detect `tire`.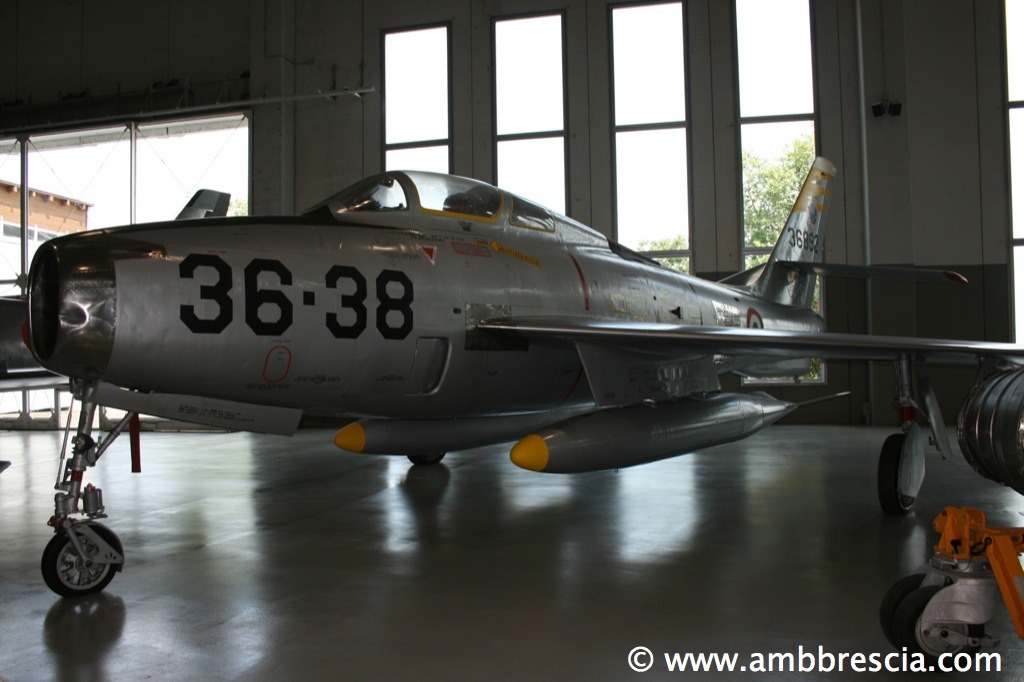
Detected at rect(877, 433, 917, 514).
